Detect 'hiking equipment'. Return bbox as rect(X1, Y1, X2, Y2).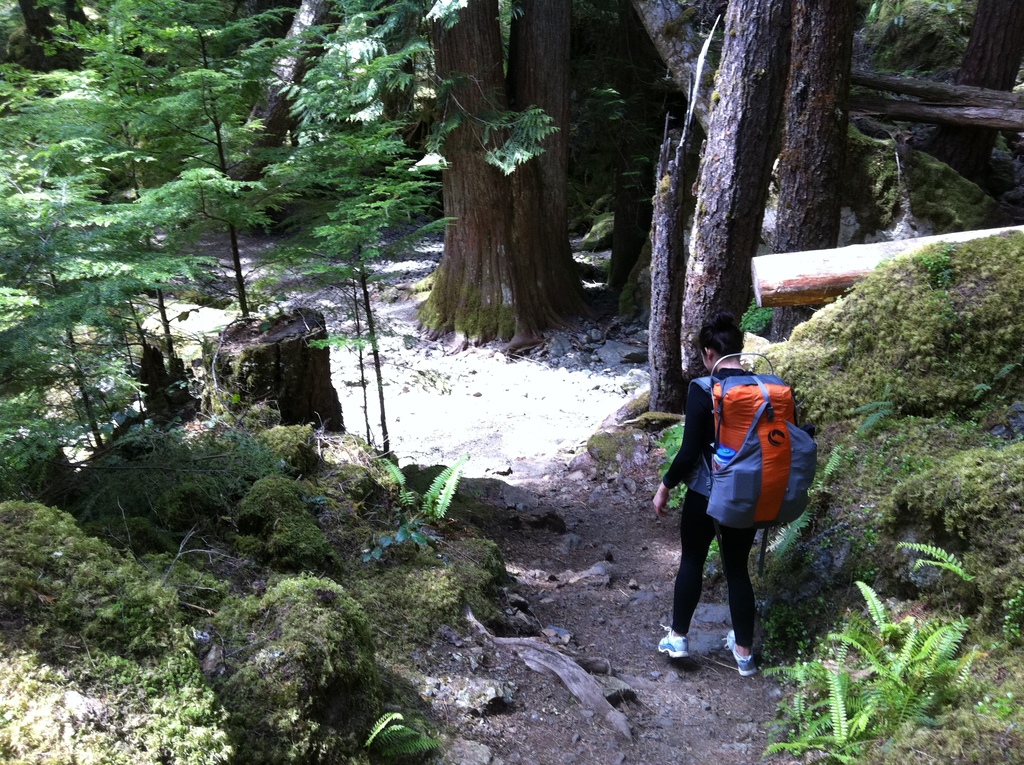
rect(687, 374, 820, 572).
